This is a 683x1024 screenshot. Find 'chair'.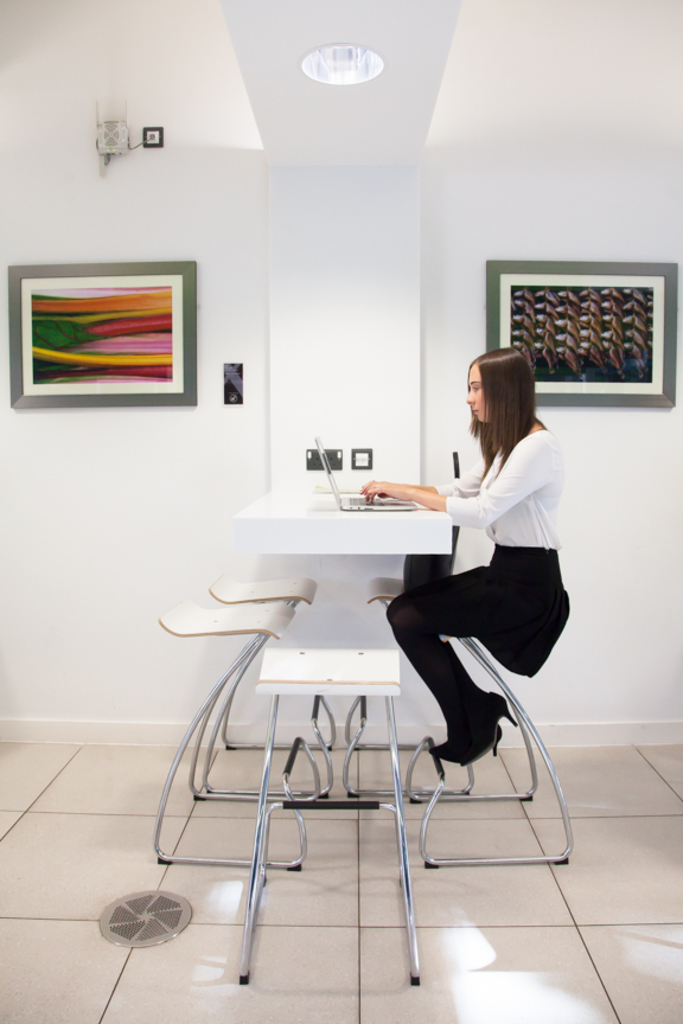
Bounding box: <region>148, 594, 315, 873</region>.
